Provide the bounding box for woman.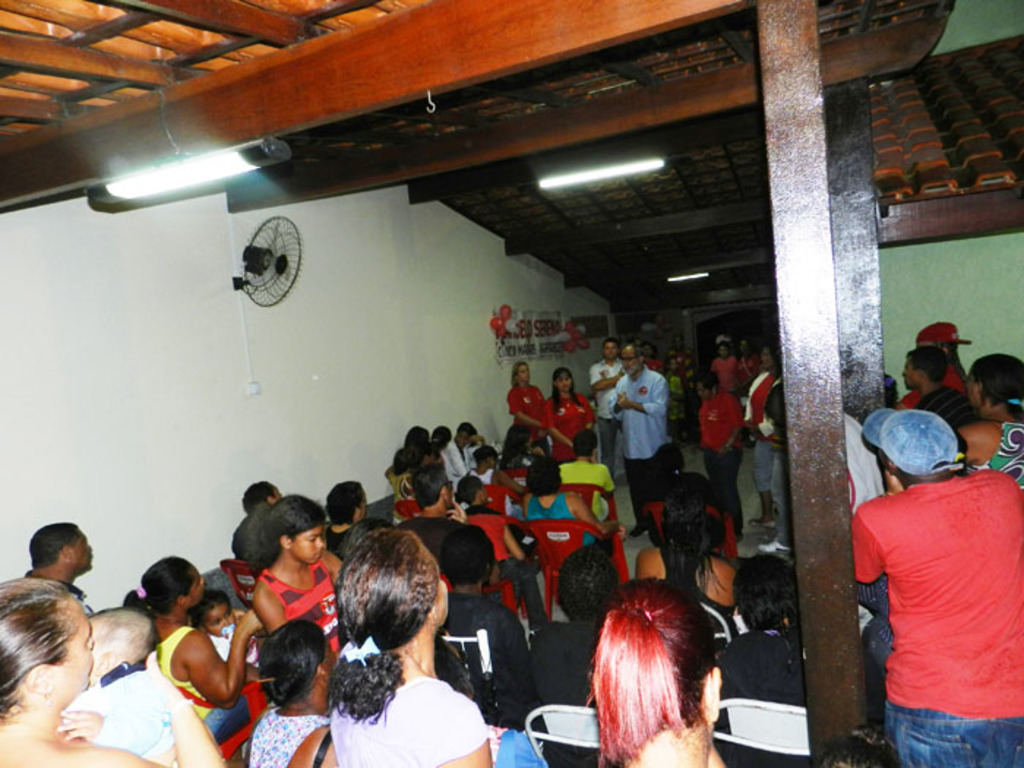
508 363 551 423.
